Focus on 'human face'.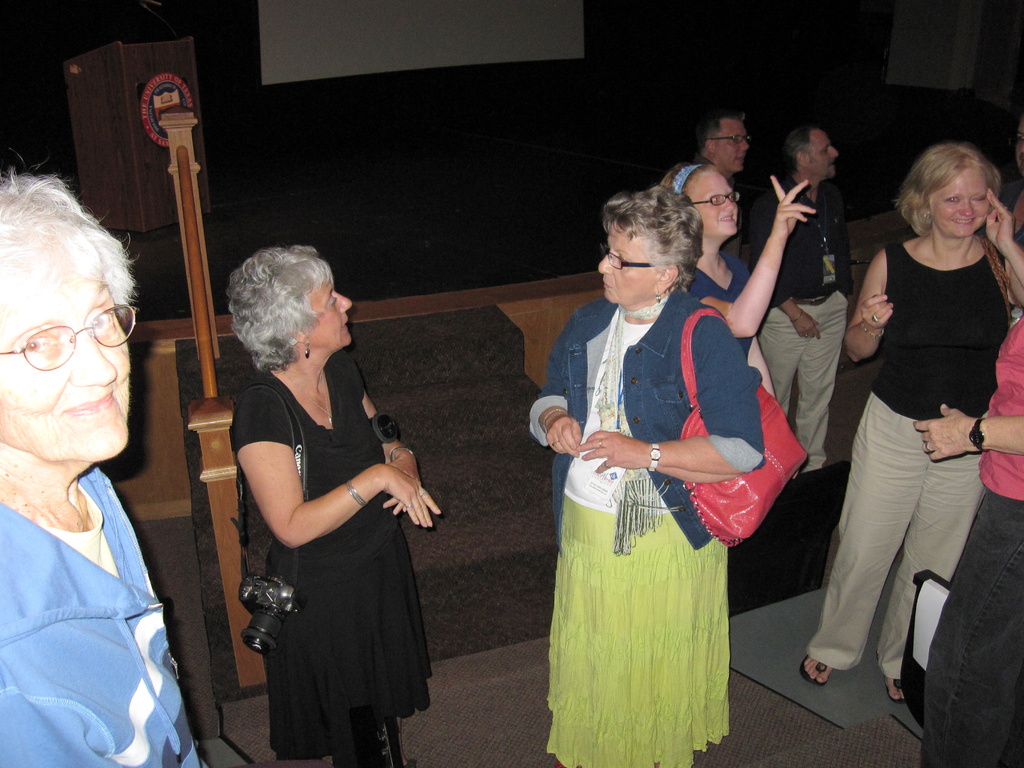
Focused at <box>927,166,990,236</box>.
